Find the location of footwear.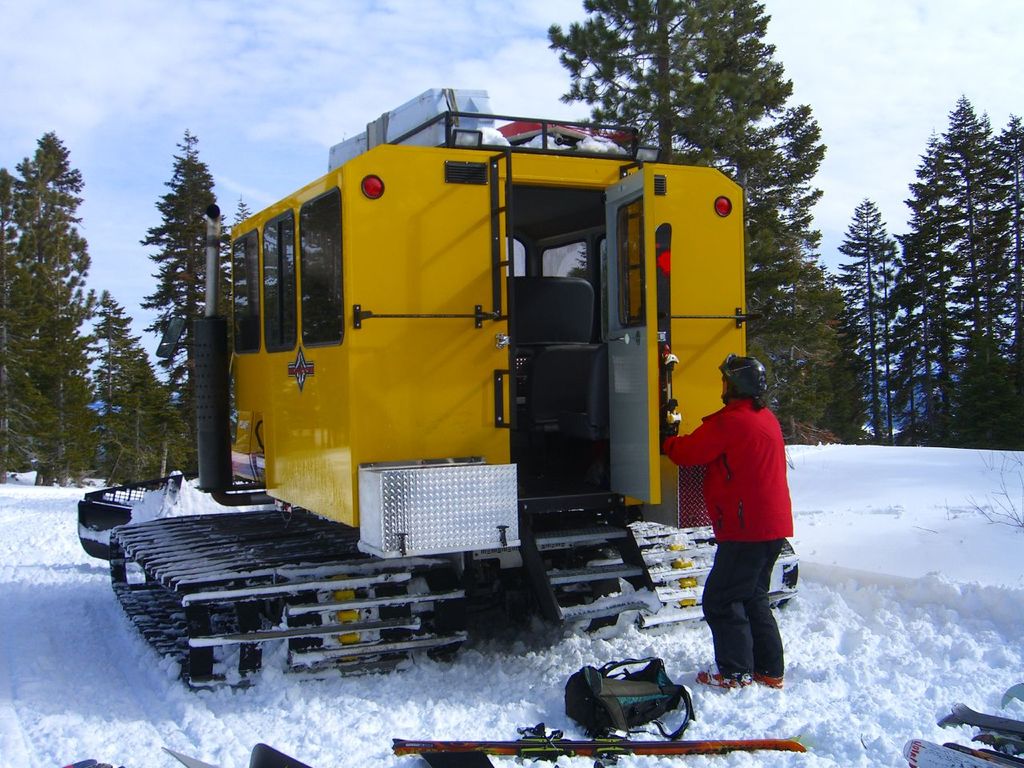
Location: <box>749,672,782,690</box>.
